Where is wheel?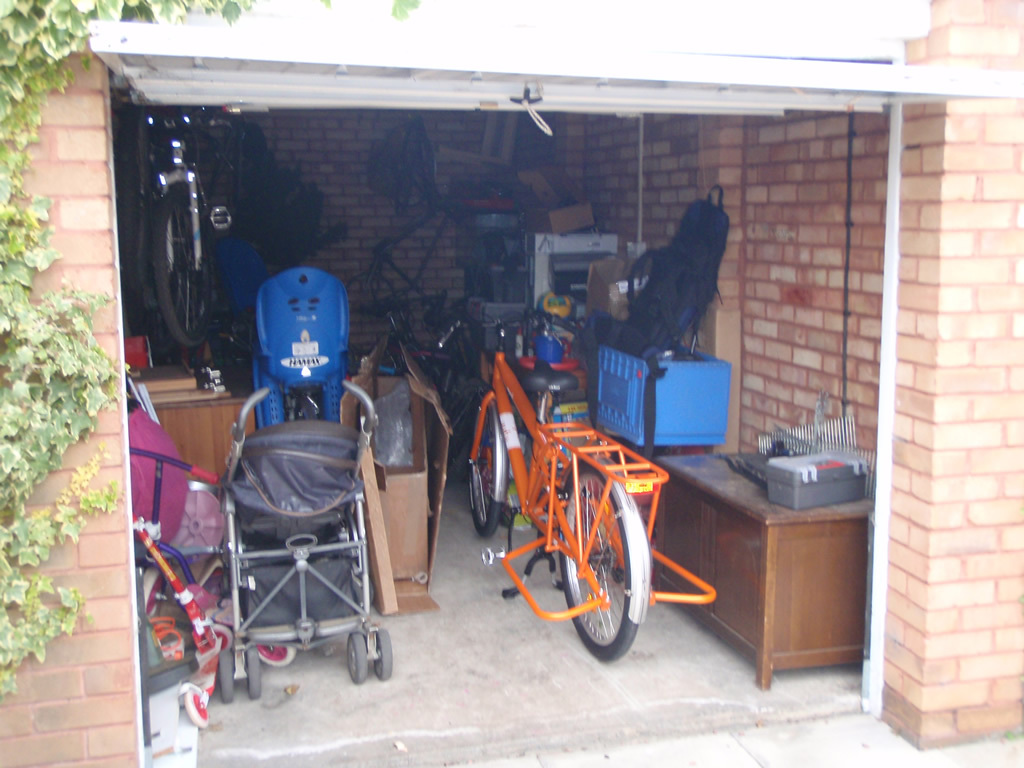
bbox(247, 648, 259, 699).
